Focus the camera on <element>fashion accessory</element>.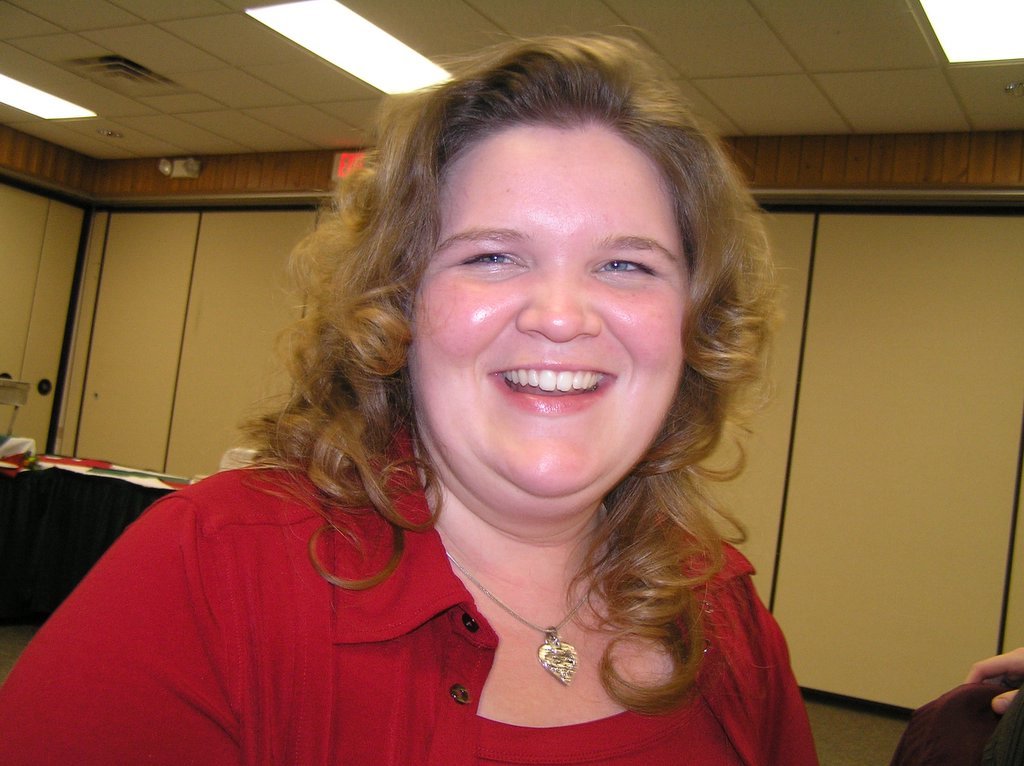
Focus region: <region>442, 513, 613, 687</region>.
